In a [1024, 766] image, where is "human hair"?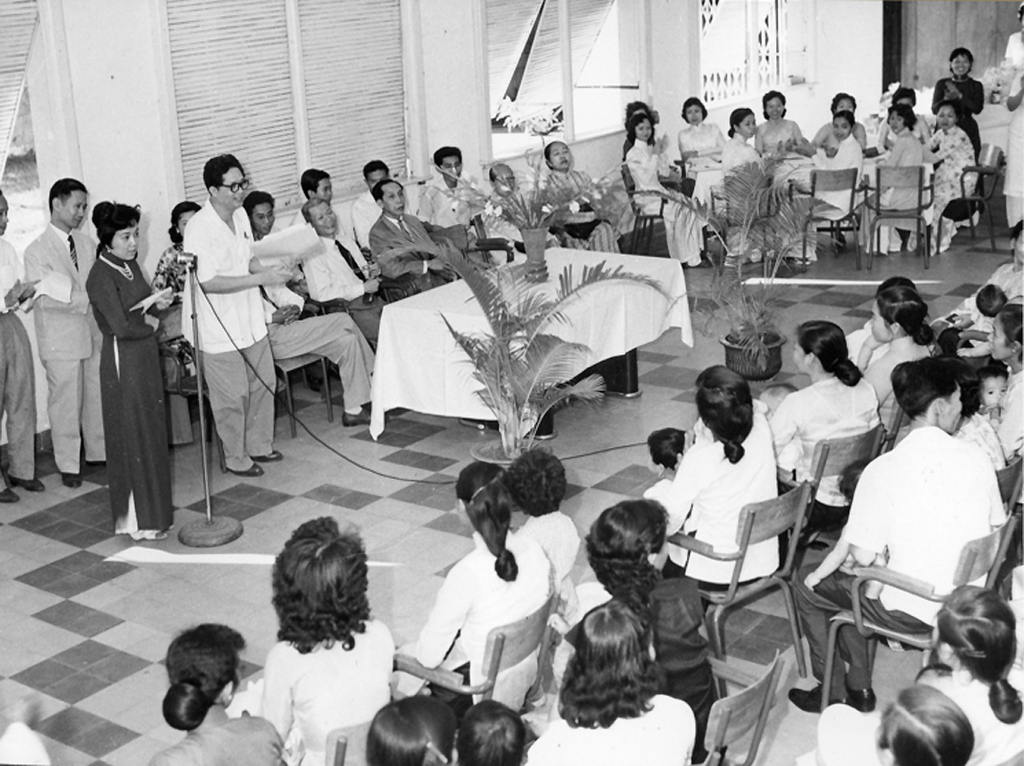
545/144/547/164.
